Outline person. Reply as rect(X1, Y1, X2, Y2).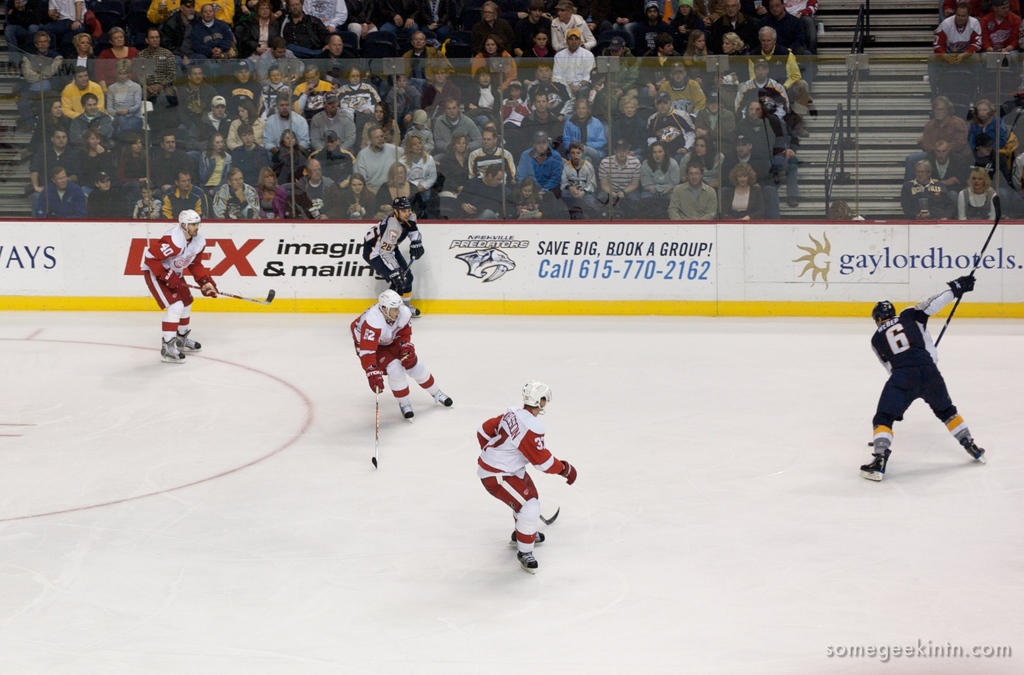
rect(449, 167, 513, 218).
